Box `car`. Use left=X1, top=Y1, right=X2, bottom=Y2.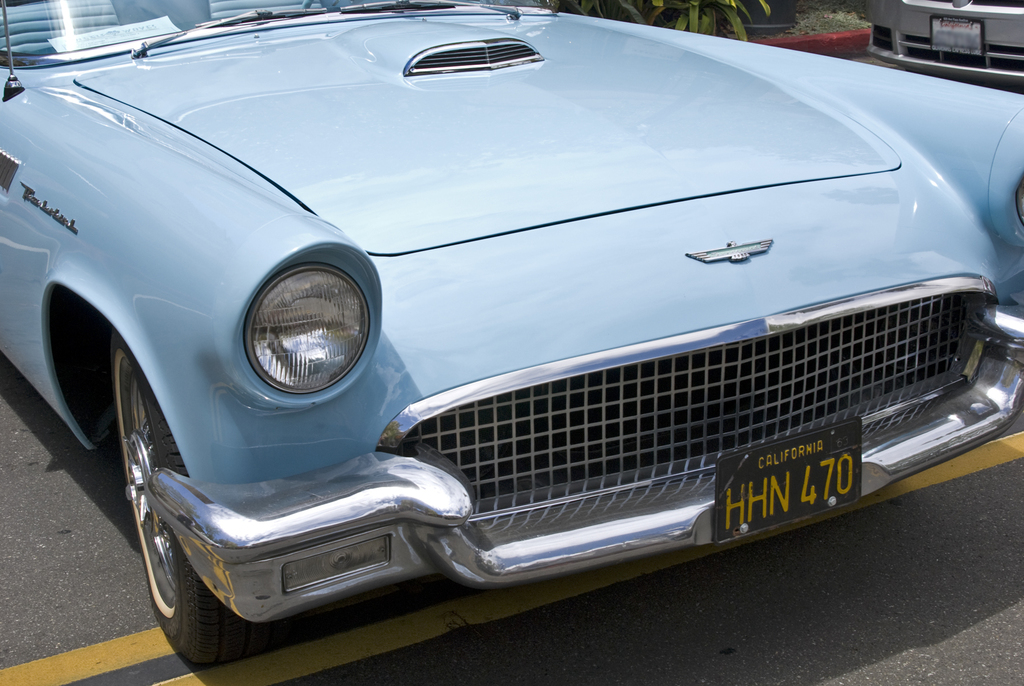
left=0, top=0, right=1023, bottom=670.
